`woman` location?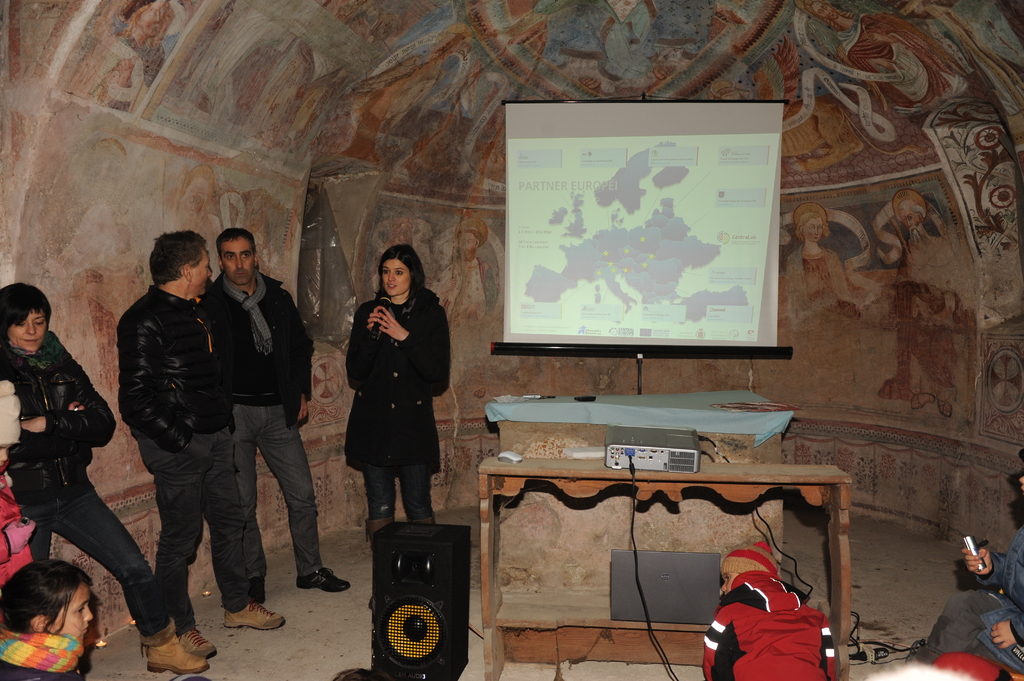
left=794, top=0, right=970, bottom=119
